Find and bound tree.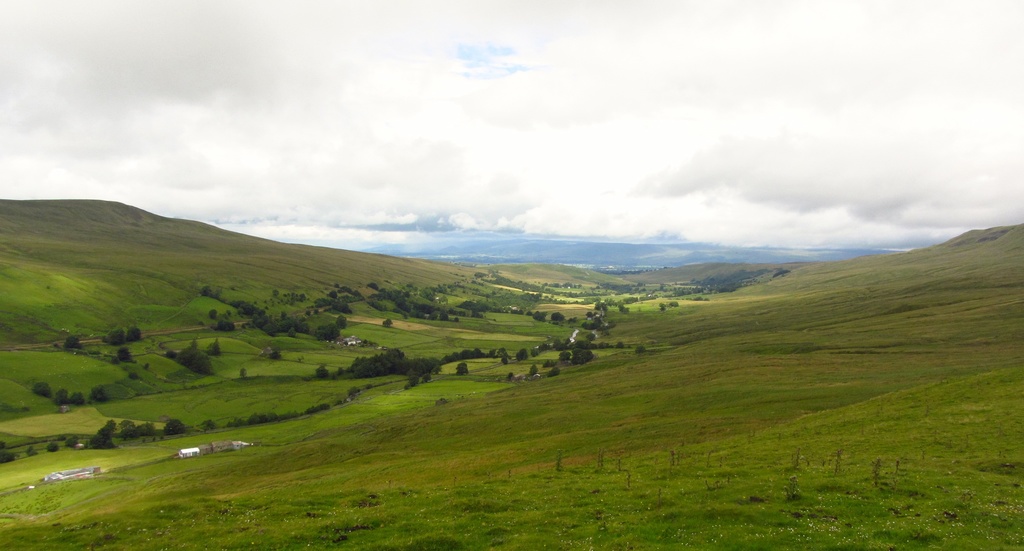
Bound: rect(60, 334, 77, 347).
